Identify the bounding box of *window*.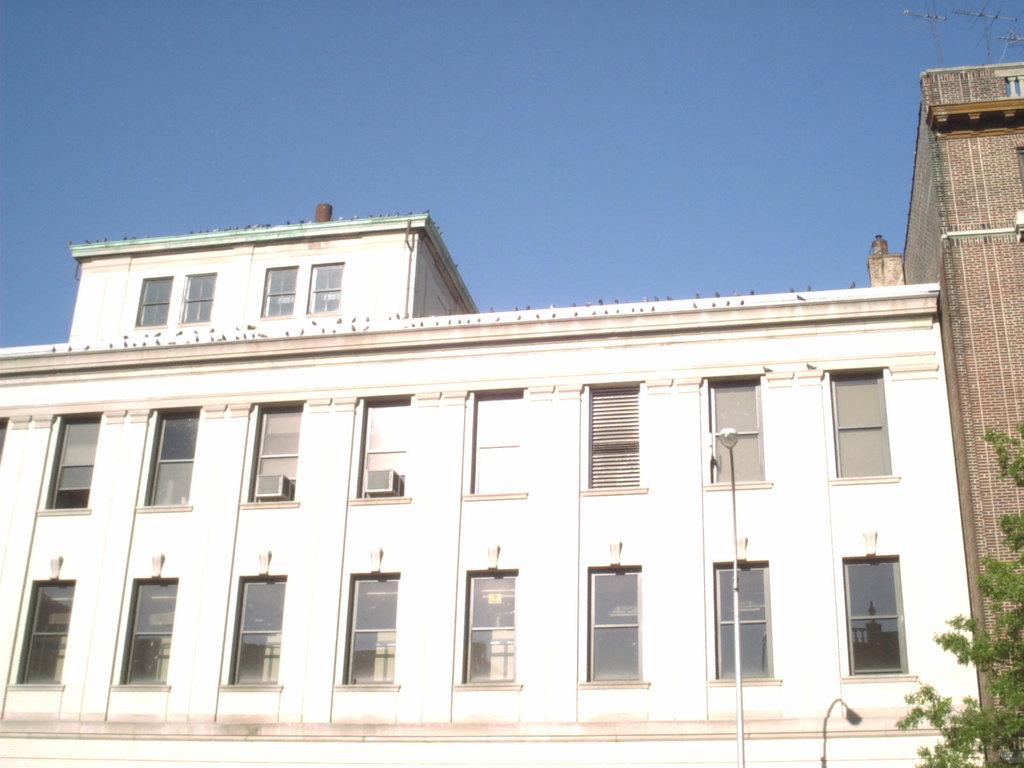
469, 386, 530, 495.
